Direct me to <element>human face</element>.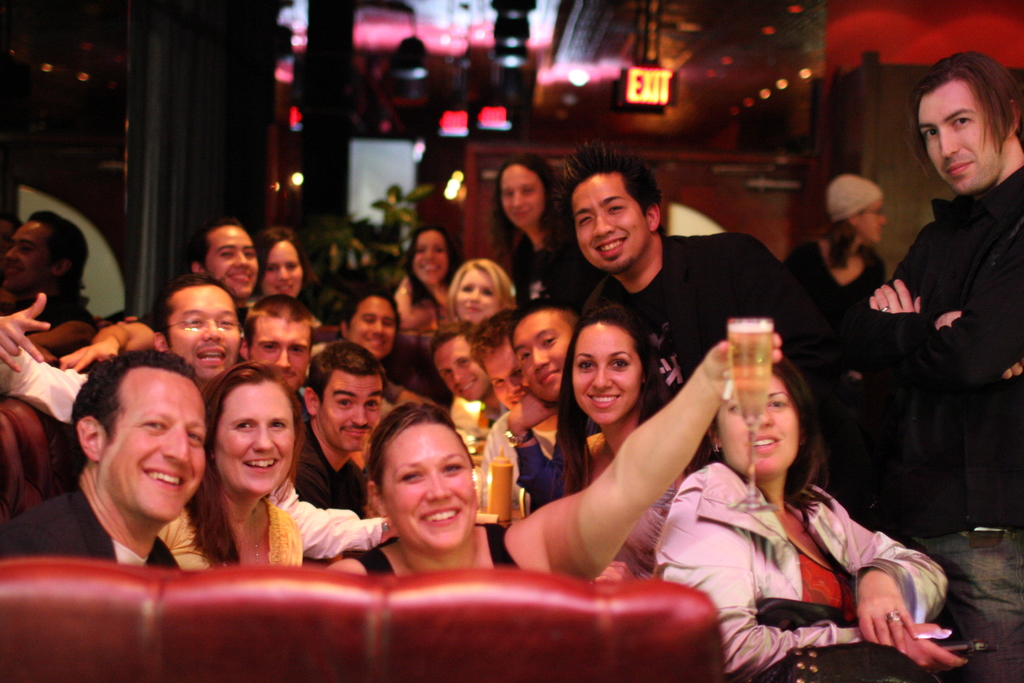
Direction: (x1=410, y1=229, x2=447, y2=288).
